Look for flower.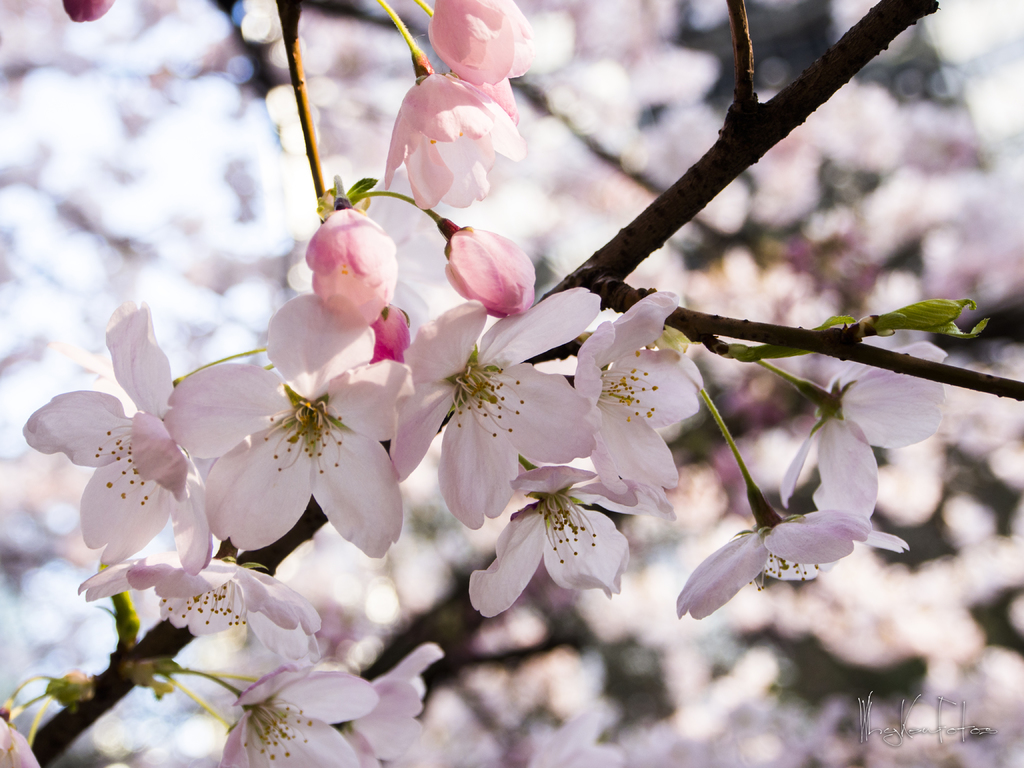
Found: 439 223 538 318.
